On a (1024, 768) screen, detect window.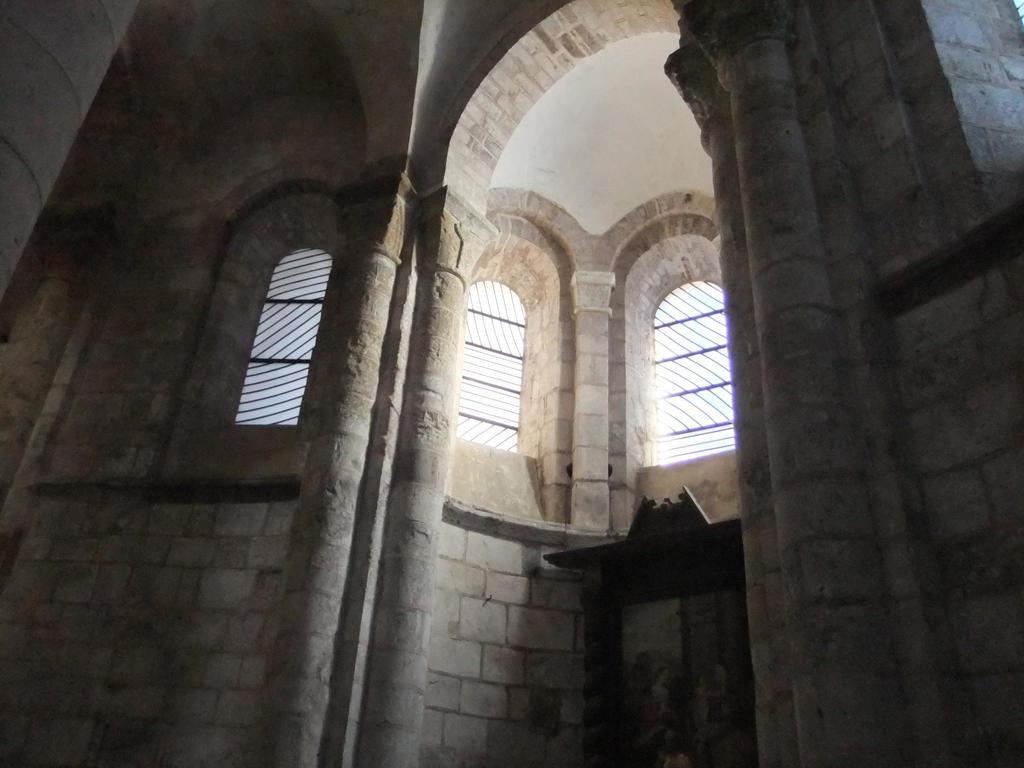
[x1=468, y1=275, x2=521, y2=448].
